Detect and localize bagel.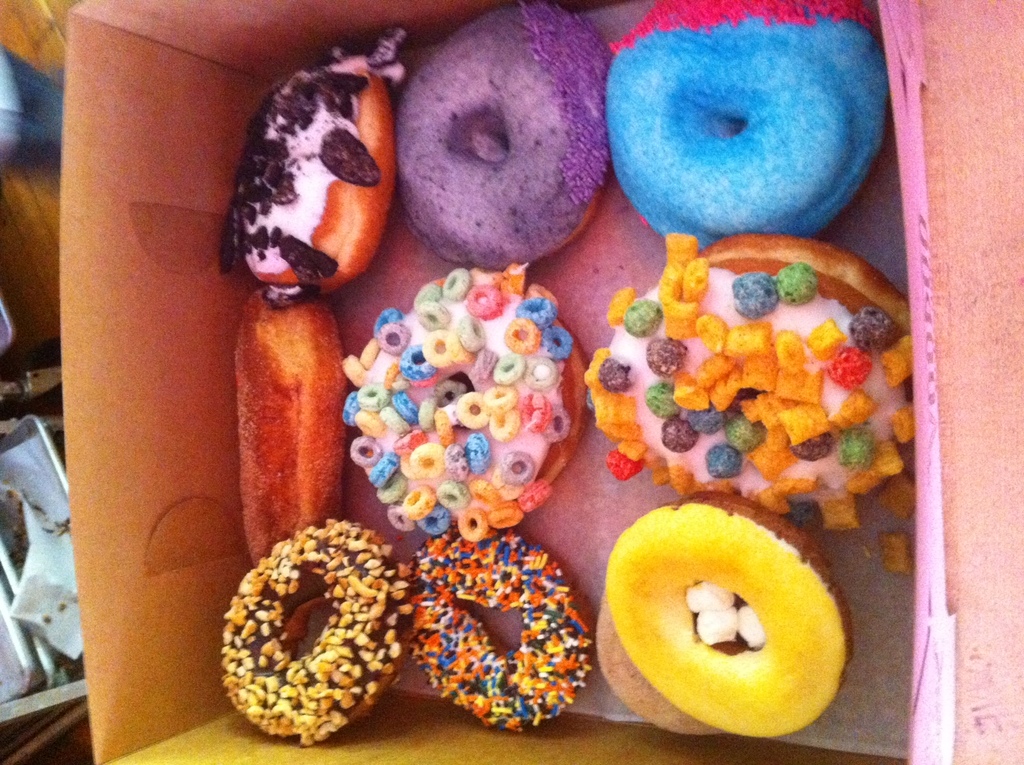
Localized at x1=584 y1=232 x2=915 y2=529.
